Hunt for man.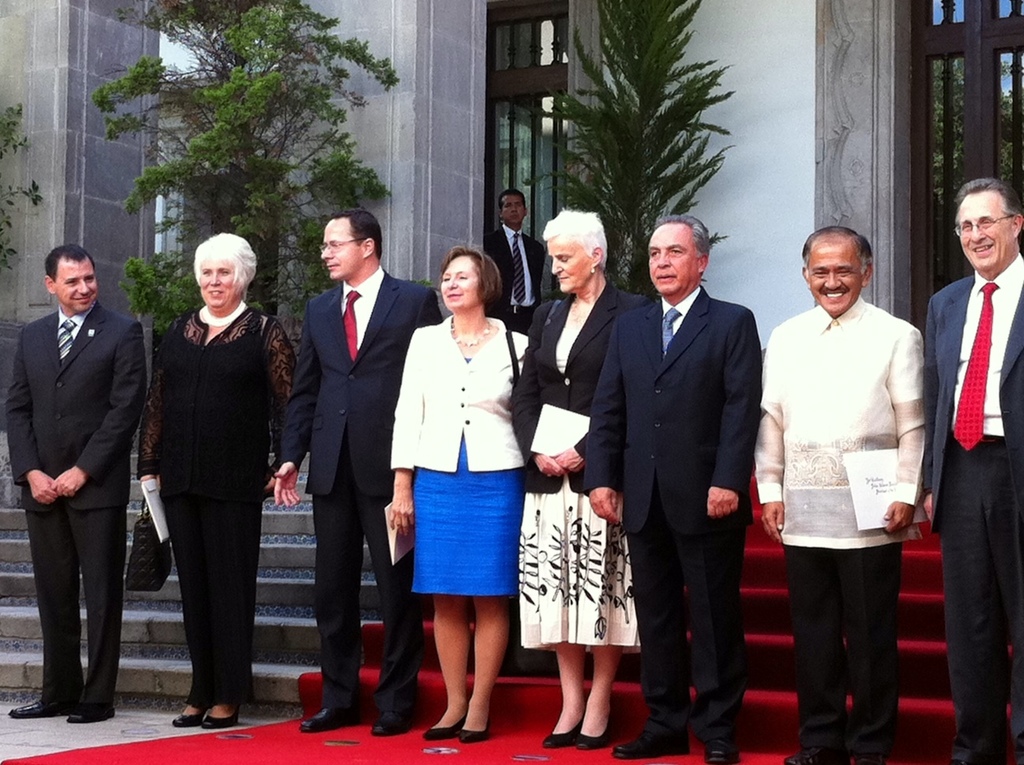
Hunted down at detection(584, 214, 758, 764).
